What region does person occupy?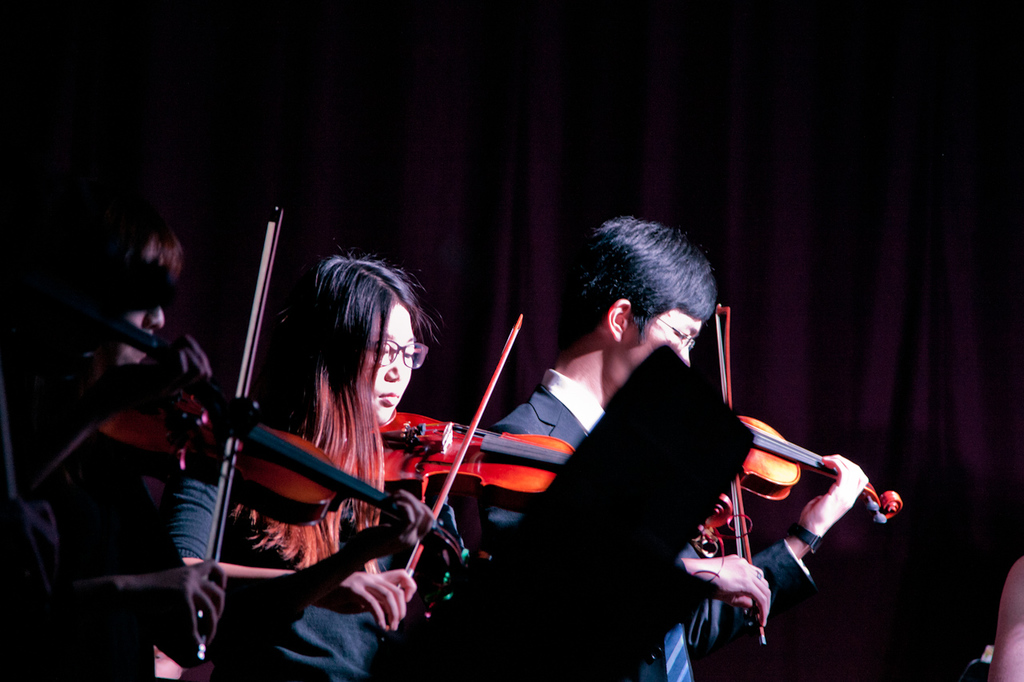
x1=0, y1=206, x2=234, y2=681.
